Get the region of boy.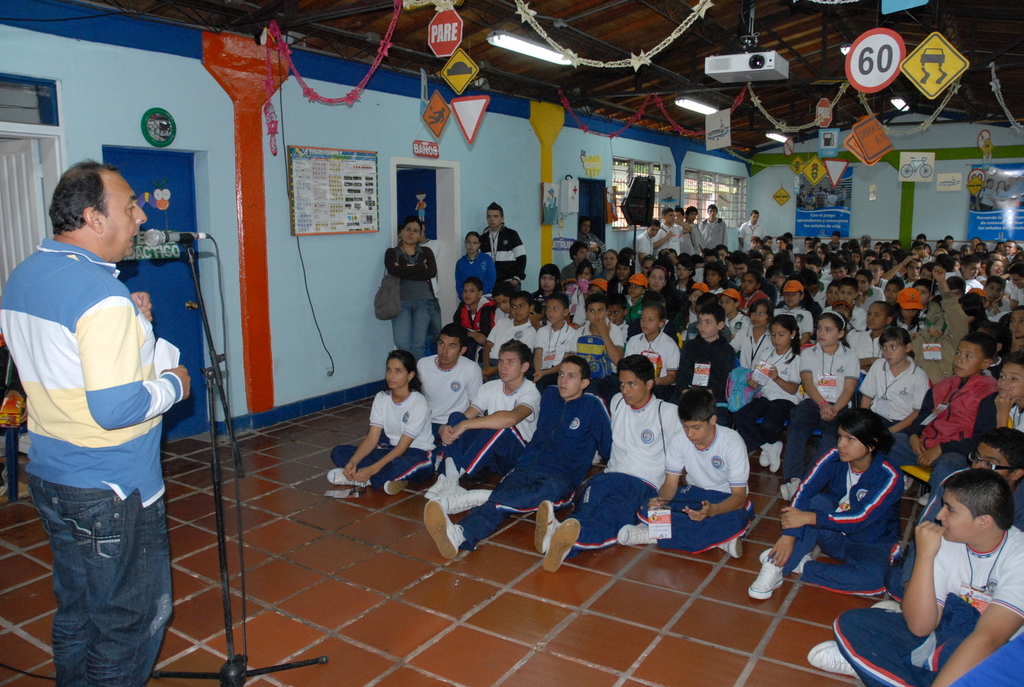
886,455,1020,674.
